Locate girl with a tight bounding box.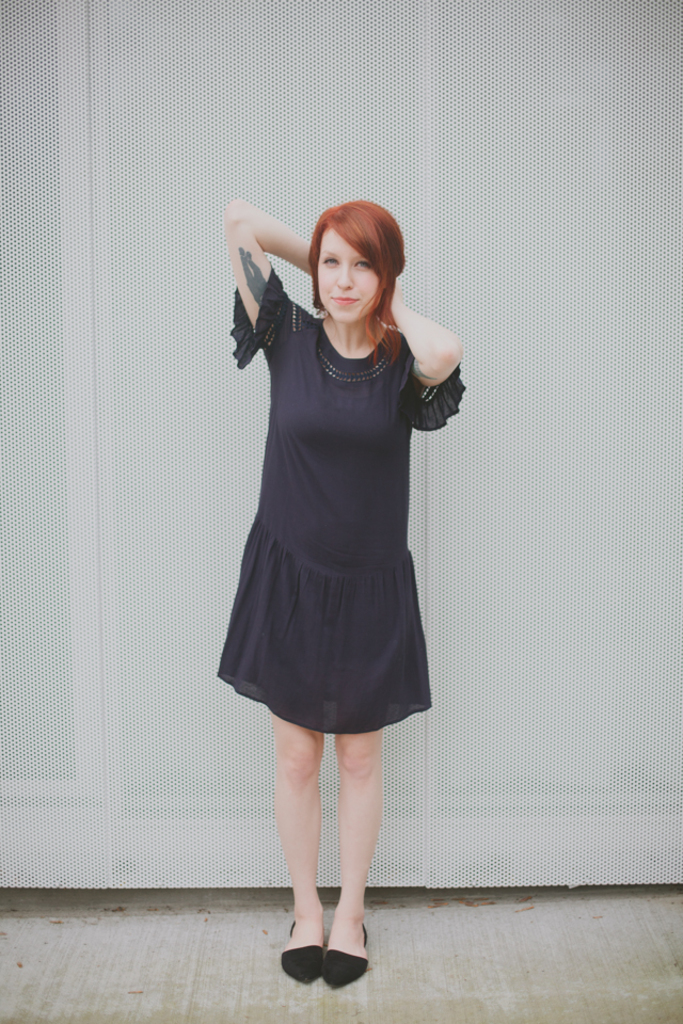
{"left": 197, "top": 190, "right": 462, "bottom": 761}.
